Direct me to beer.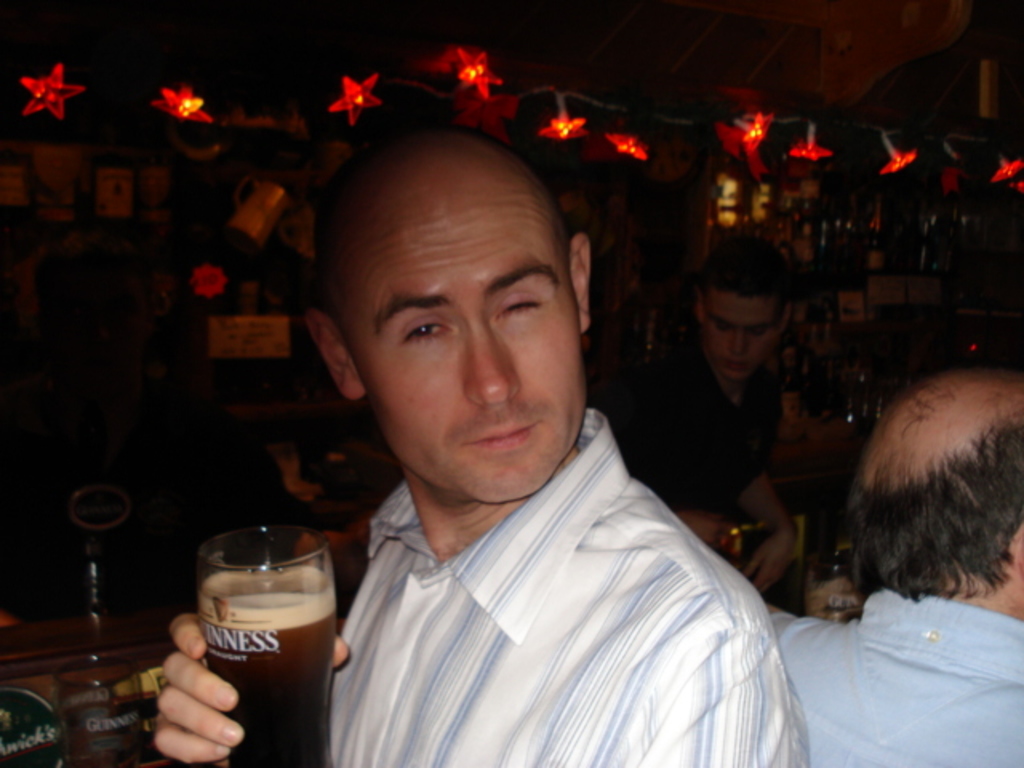
Direction: (x1=194, y1=514, x2=354, y2=766).
